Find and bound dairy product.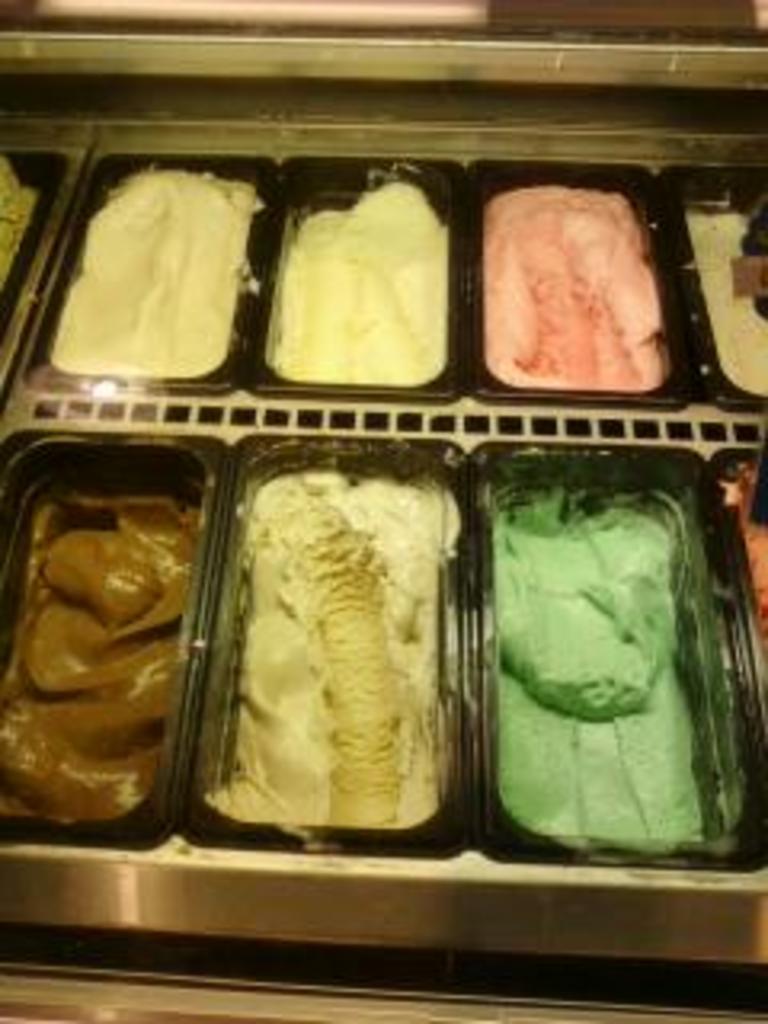
Bound: detection(240, 483, 461, 829).
